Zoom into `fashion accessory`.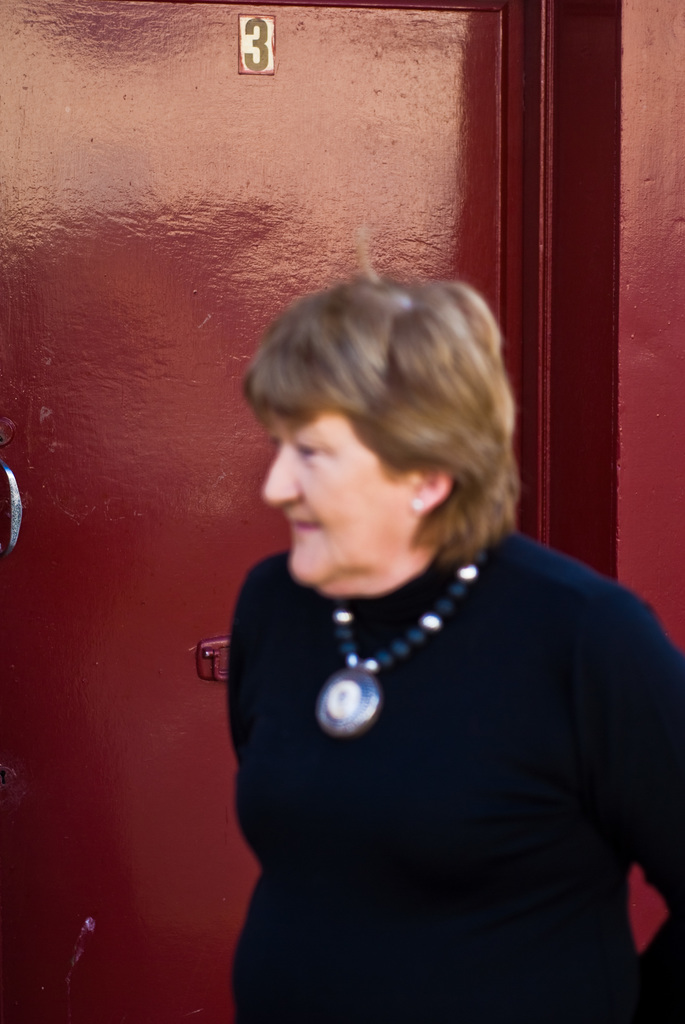
Zoom target: 312, 545, 487, 738.
